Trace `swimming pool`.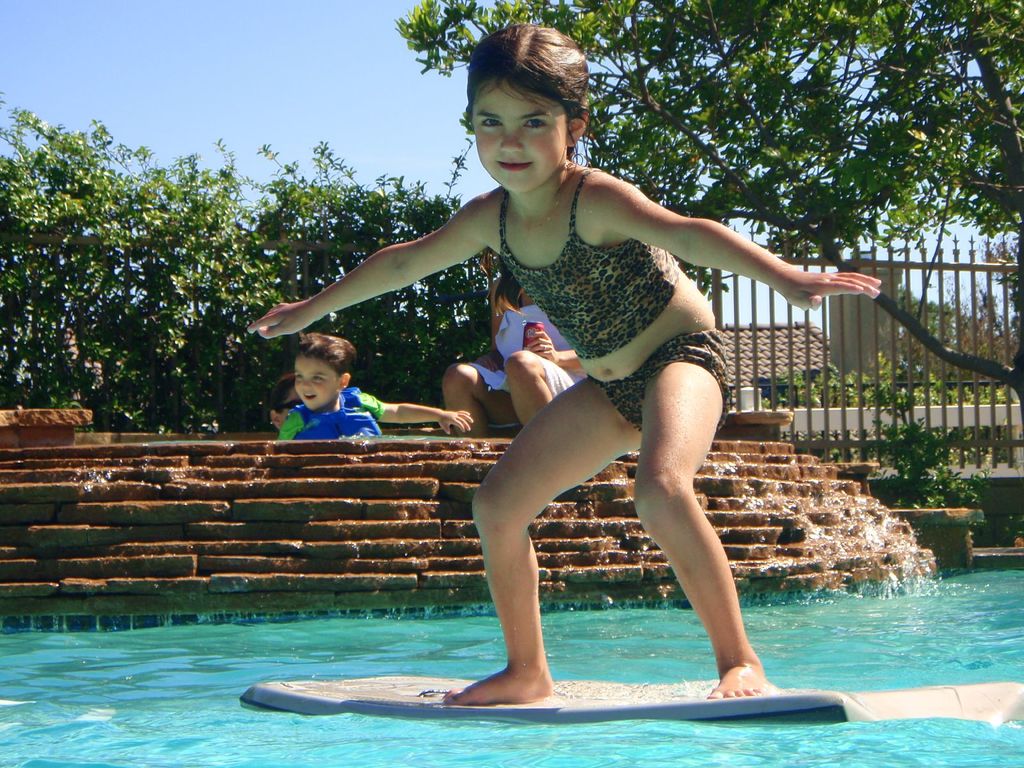
Traced to [0, 566, 1023, 767].
